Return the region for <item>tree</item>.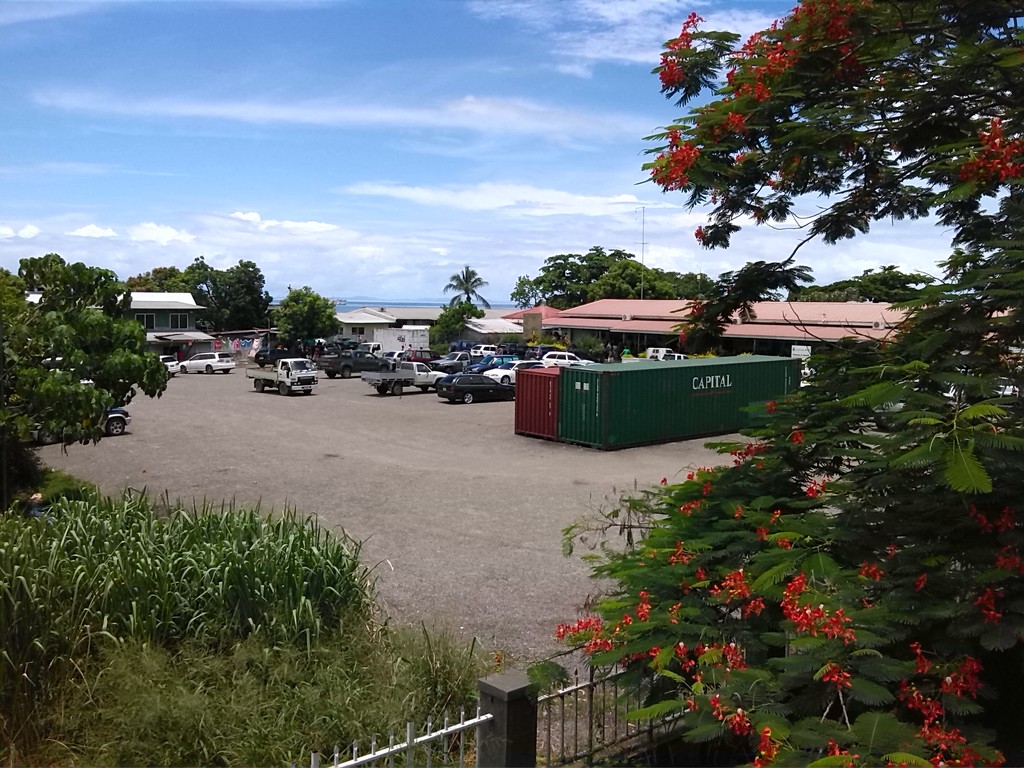
274 284 349 351.
